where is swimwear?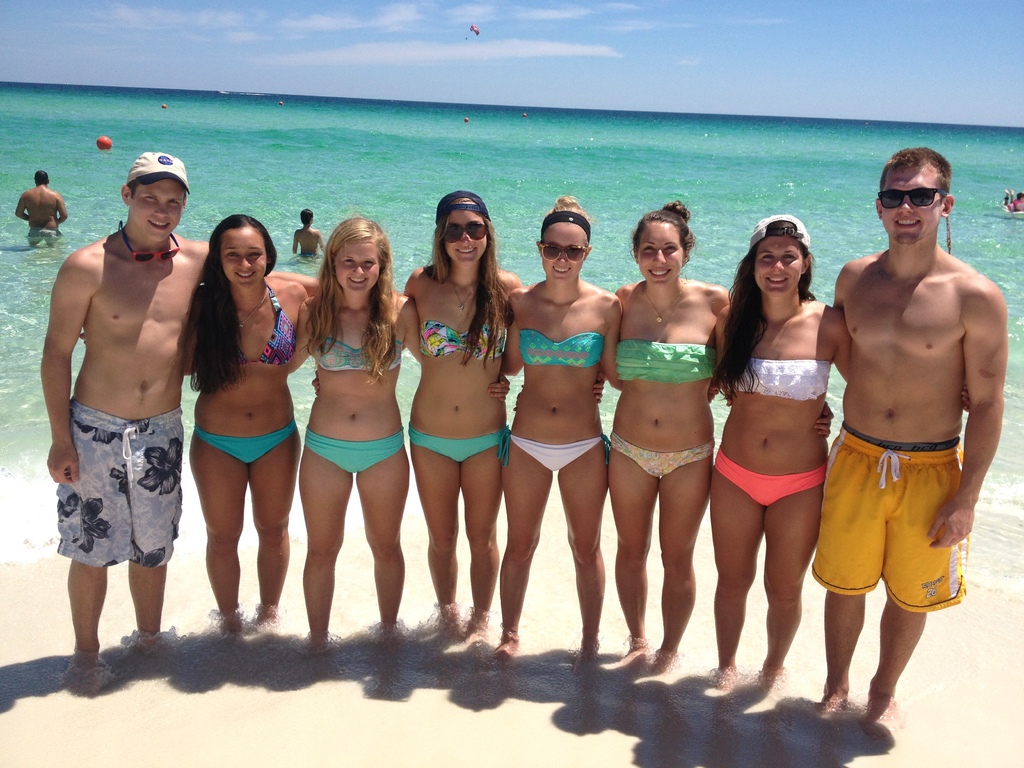
x1=314, y1=312, x2=404, y2=373.
